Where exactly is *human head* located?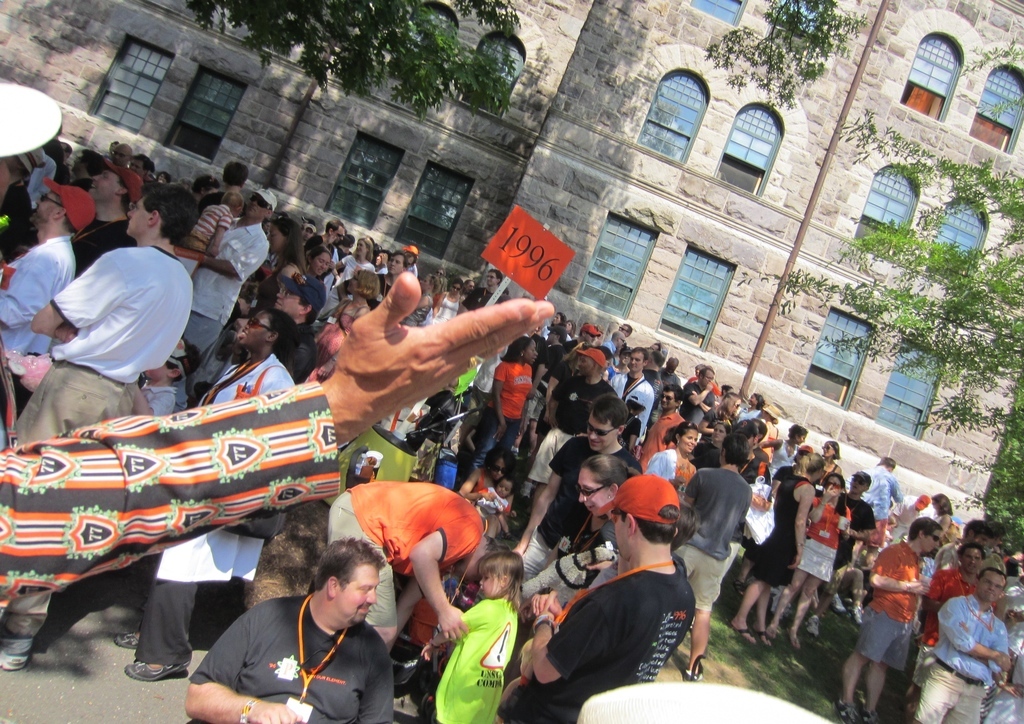
Its bounding box is (x1=666, y1=354, x2=678, y2=371).
